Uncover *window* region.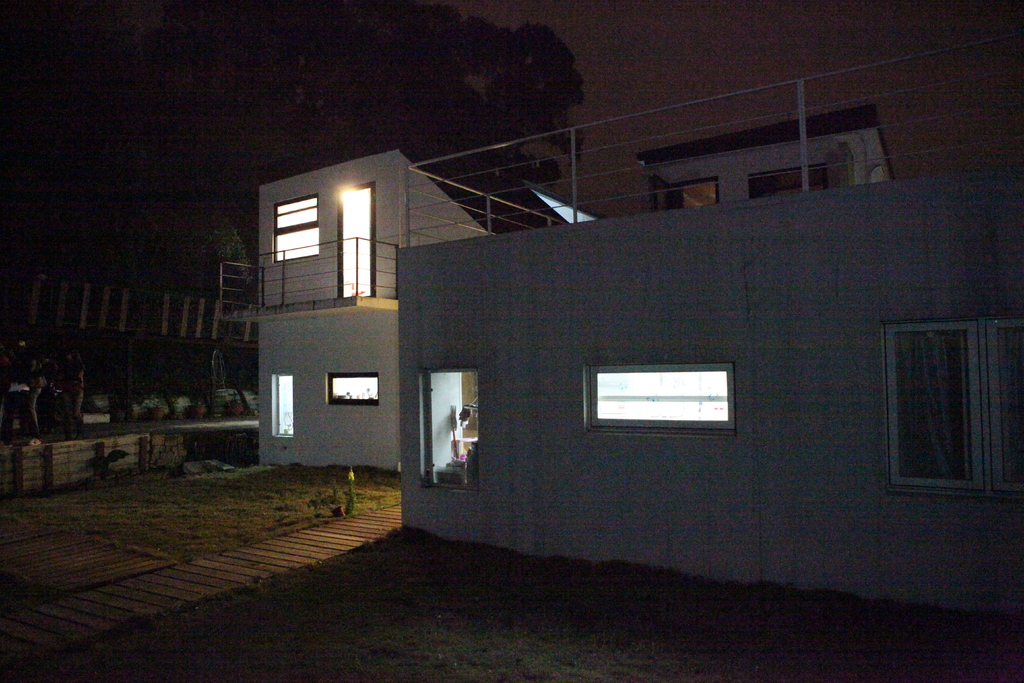
Uncovered: [275,194,320,267].
